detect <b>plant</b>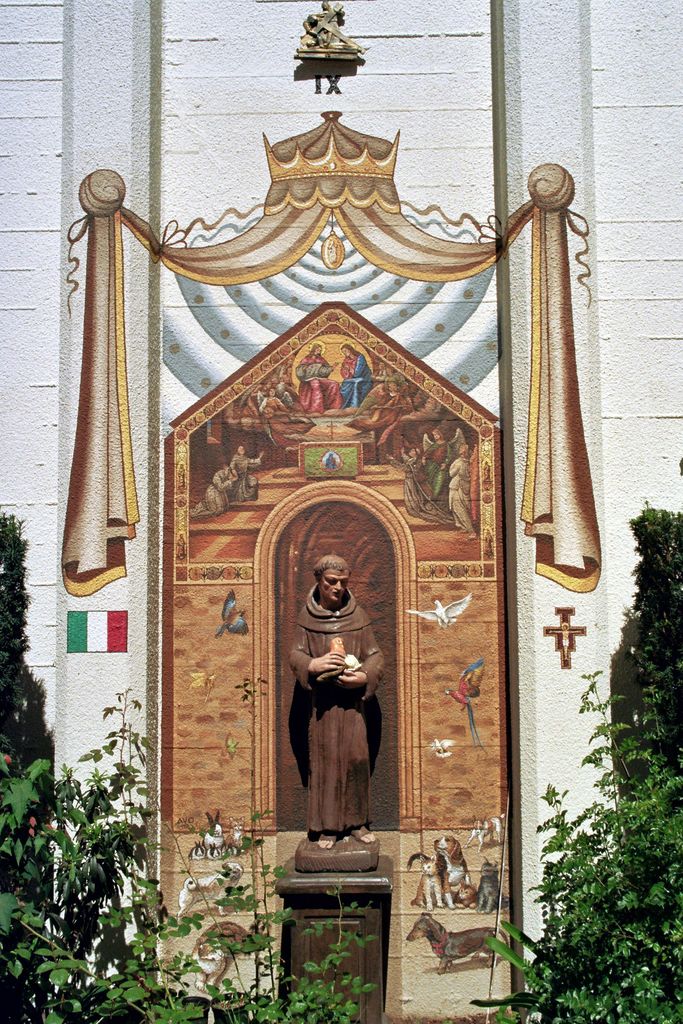
{"x1": 12, "y1": 511, "x2": 68, "y2": 828}
